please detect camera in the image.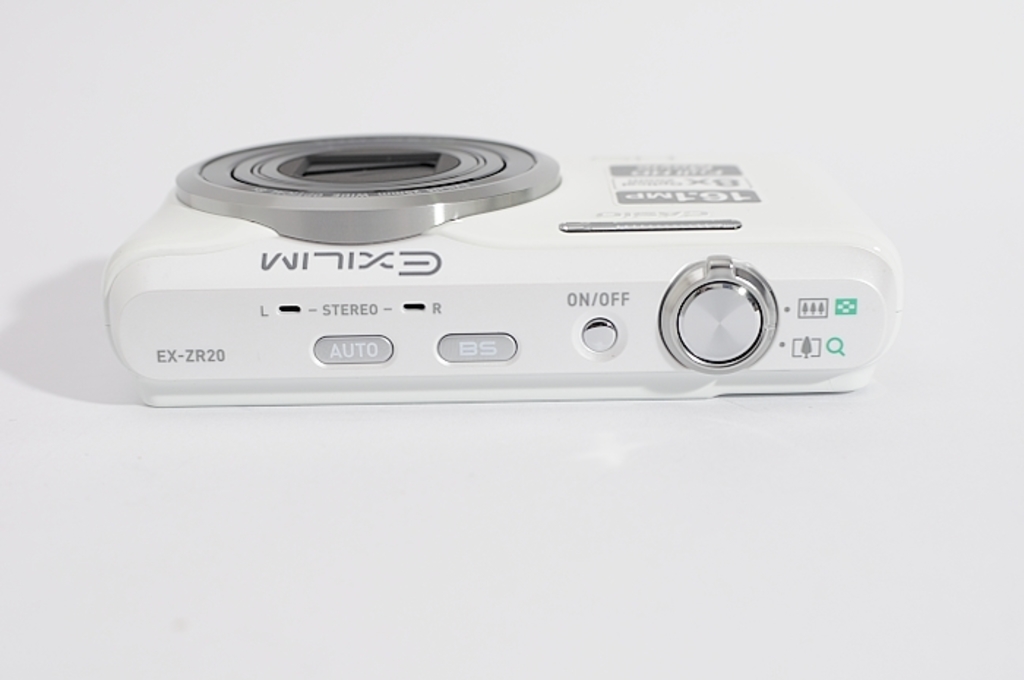
region(94, 124, 945, 436).
